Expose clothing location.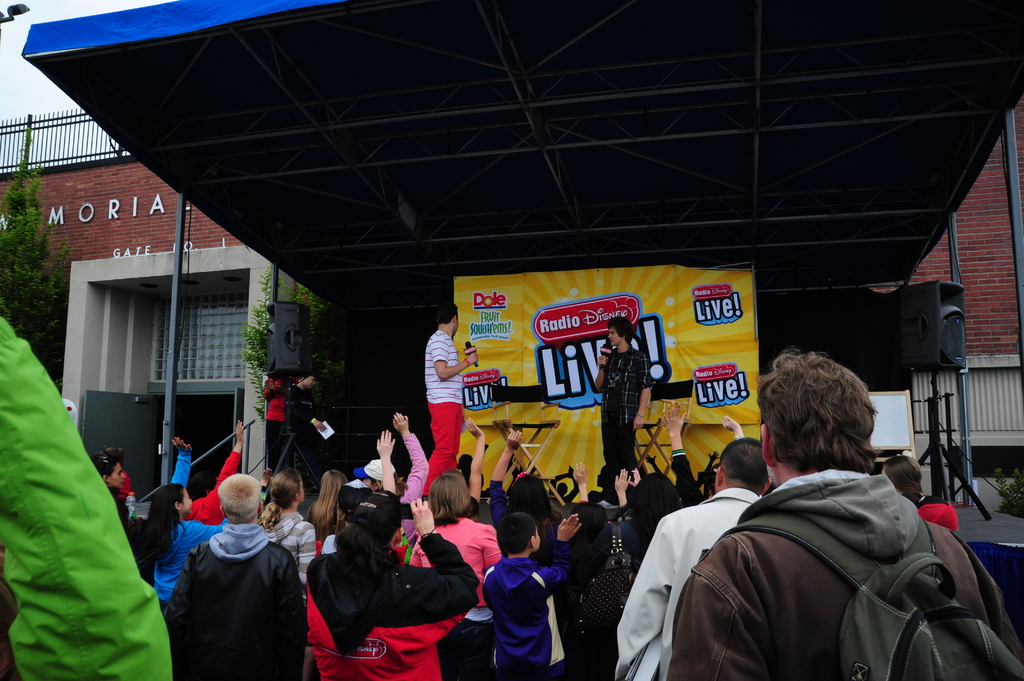
Exposed at bbox(136, 515, 227, 602).
